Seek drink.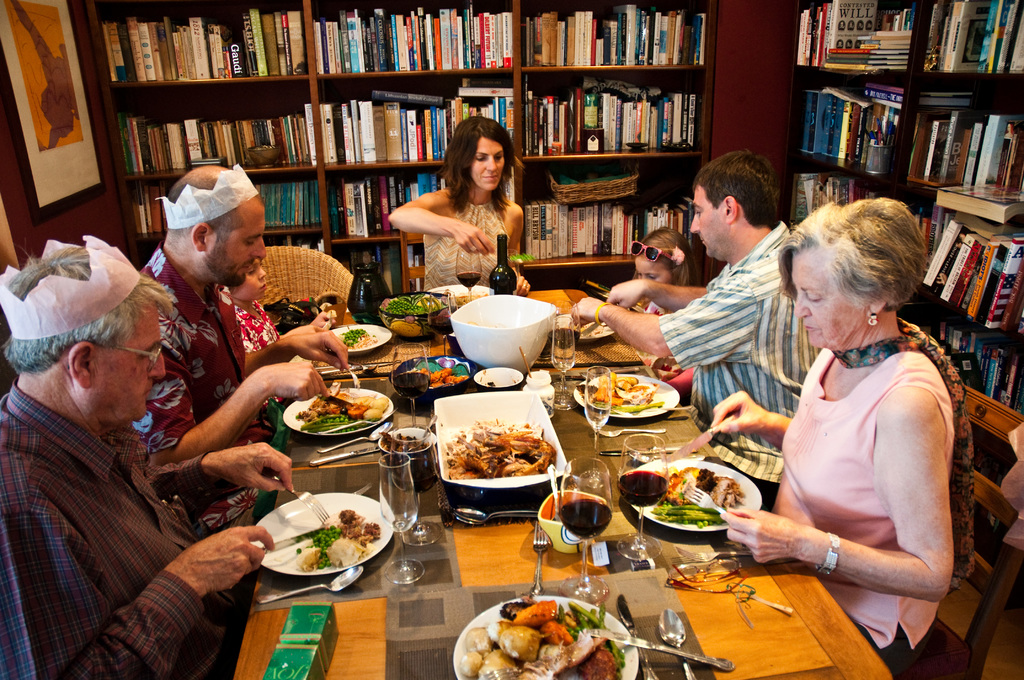
Rect(559, 498, 611, 538).
